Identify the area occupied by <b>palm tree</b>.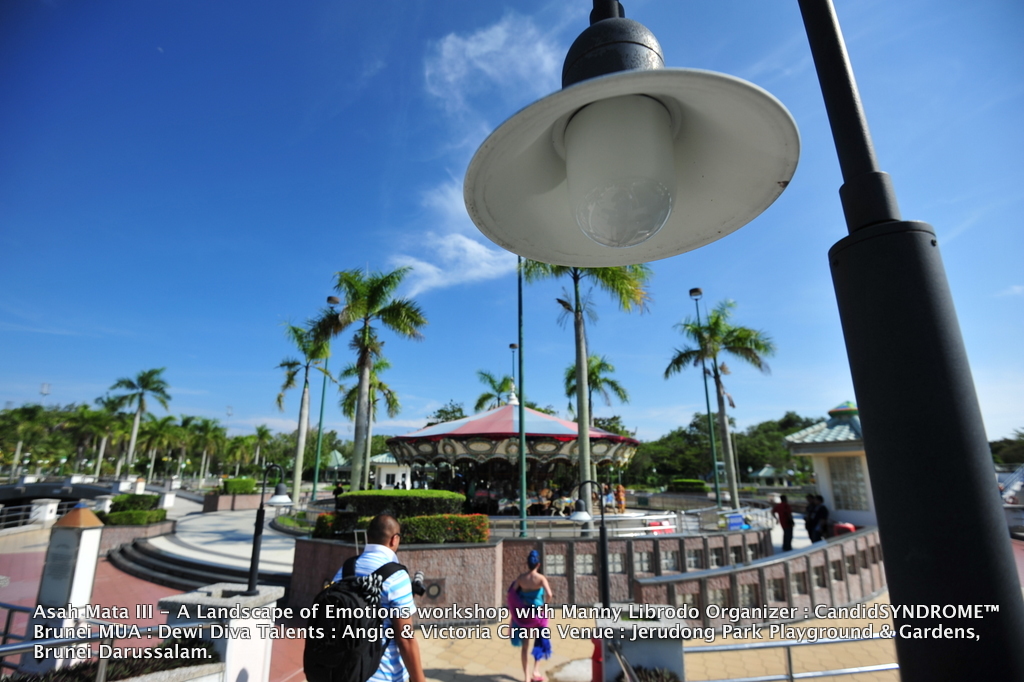
Area: [96, 362, 188, 494].
